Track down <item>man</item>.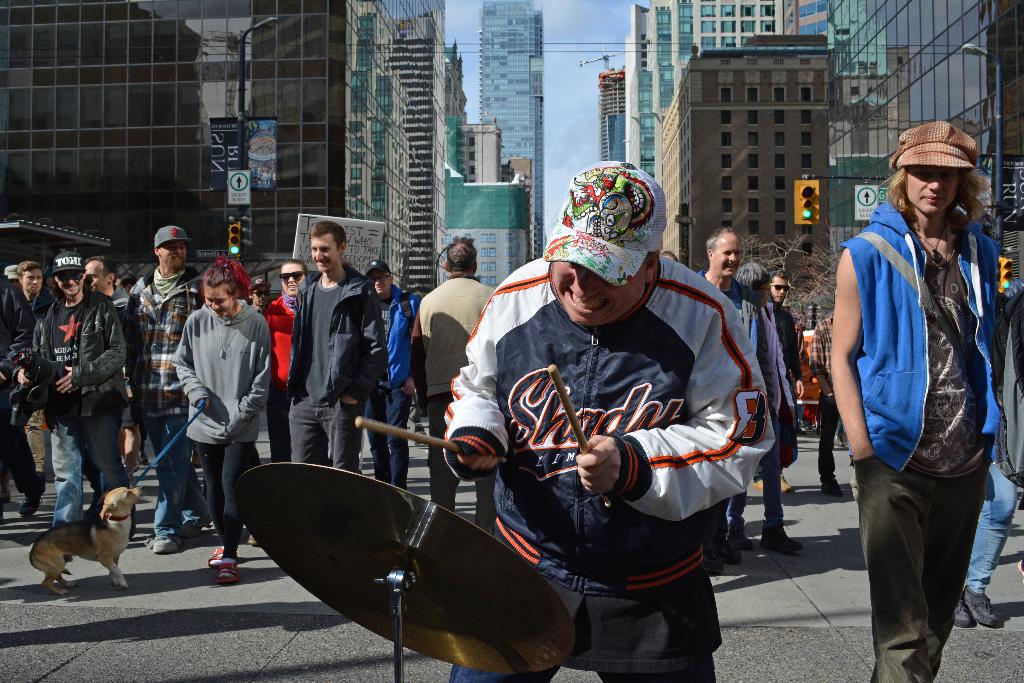
Tracked to crop(113, 274, 136, 293).
